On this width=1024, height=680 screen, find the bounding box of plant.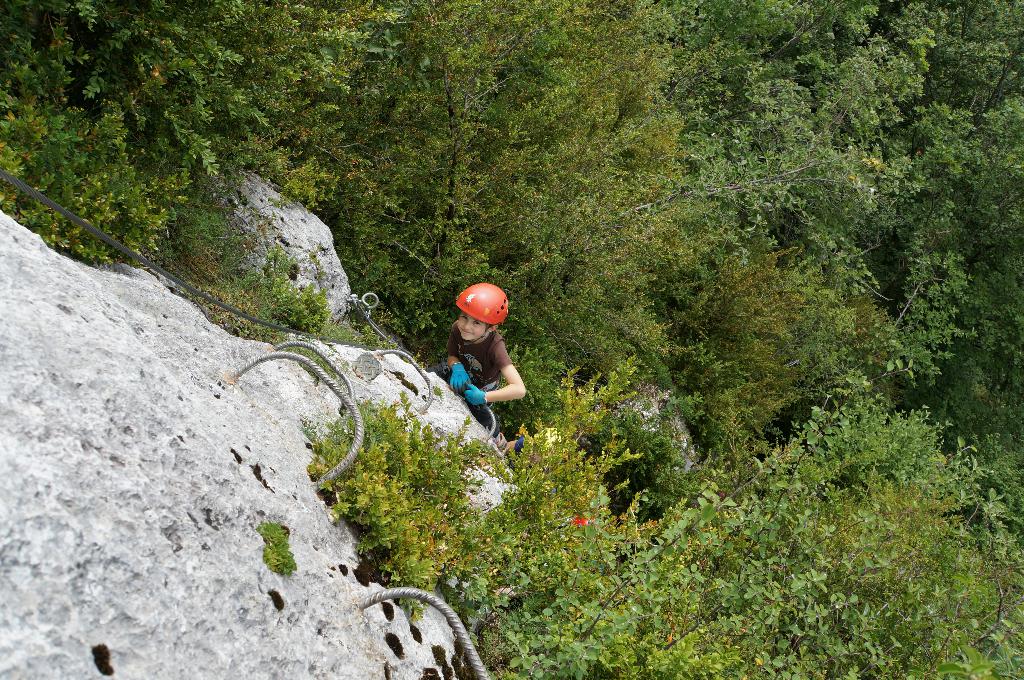
Bounding box: [left=341, top=400, right=498, bottom=636].
